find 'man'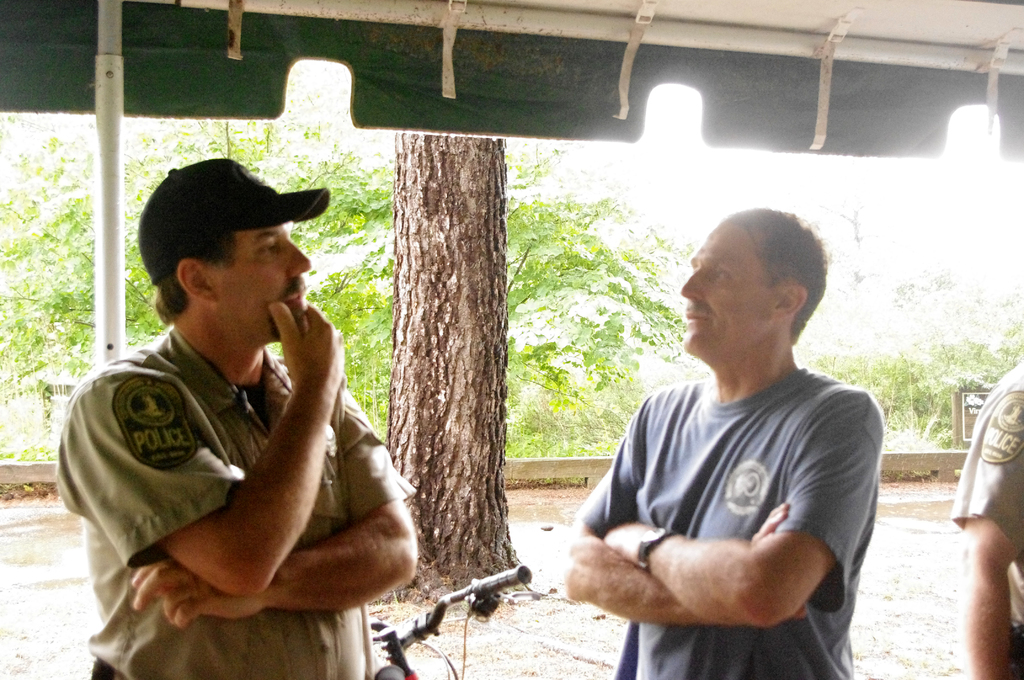
pyautogui.locateOnScreen(563, 204, 908, 679)
